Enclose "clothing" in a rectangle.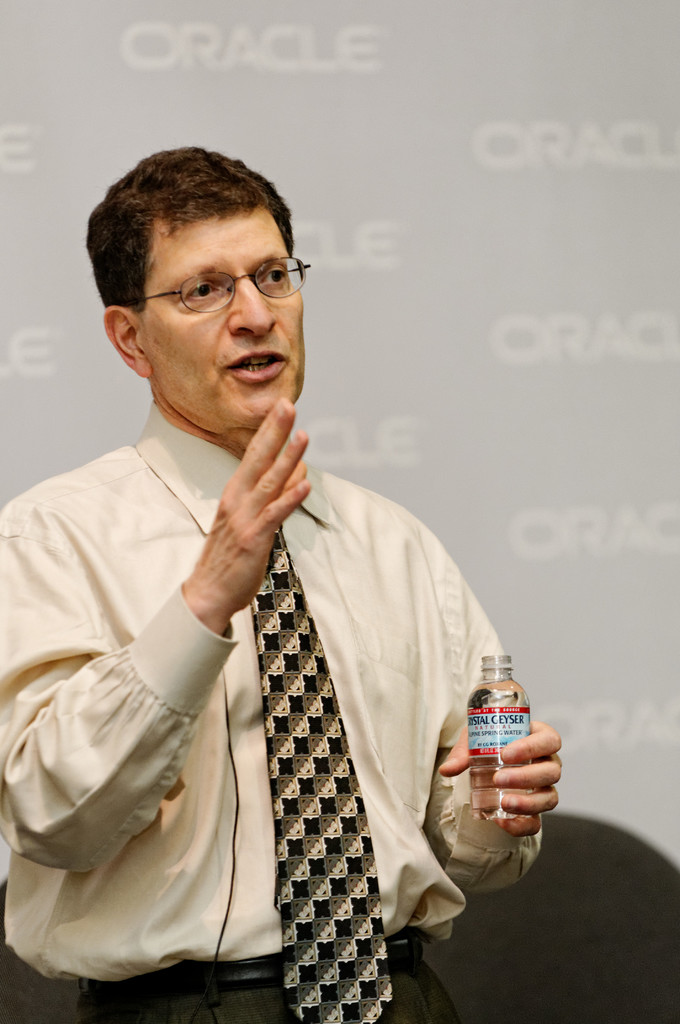
0:405:534:957.
